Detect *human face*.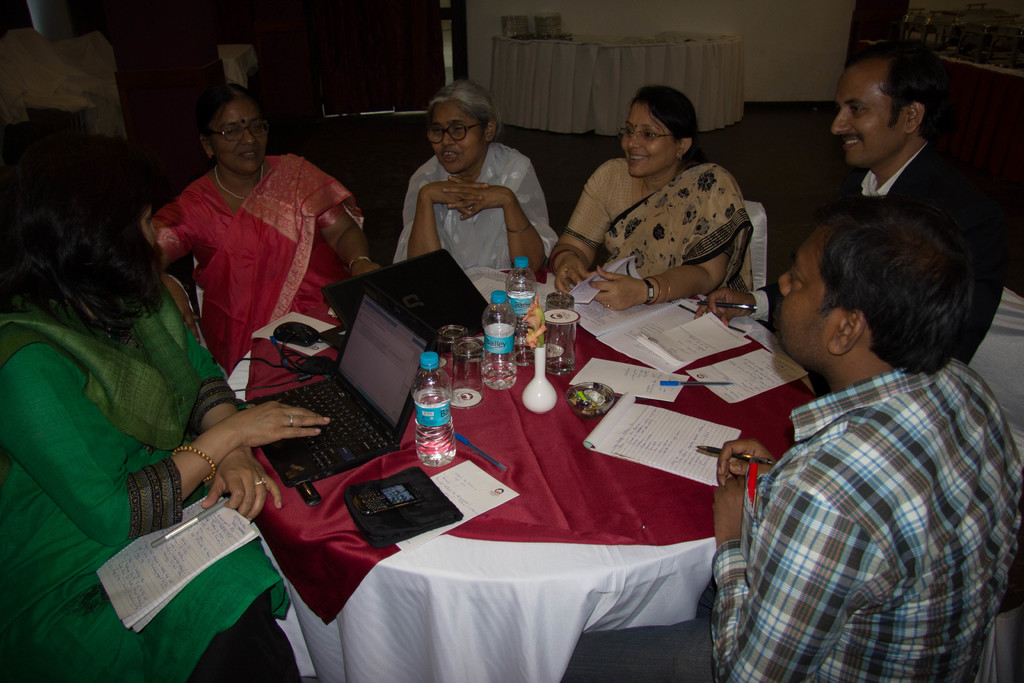
Detected at pyautogui.locateOnScreen(834, 70, 892, 168).
